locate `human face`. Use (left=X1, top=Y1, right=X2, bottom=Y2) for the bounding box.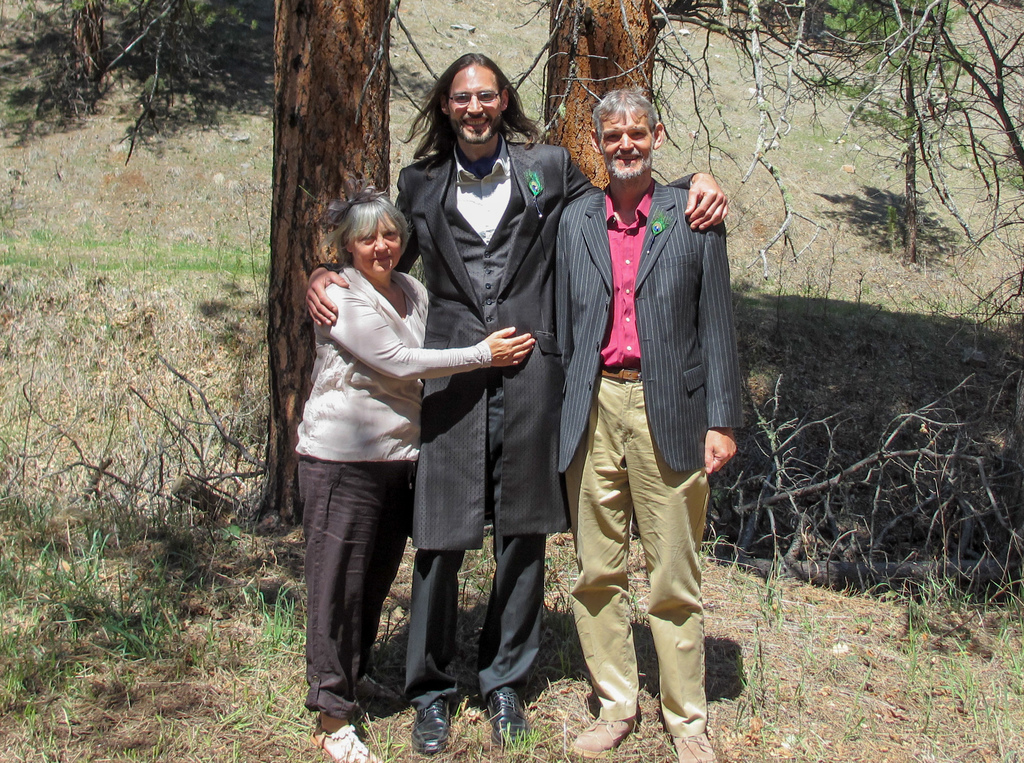
(left=600, top=107, right=654, bottom=177).
